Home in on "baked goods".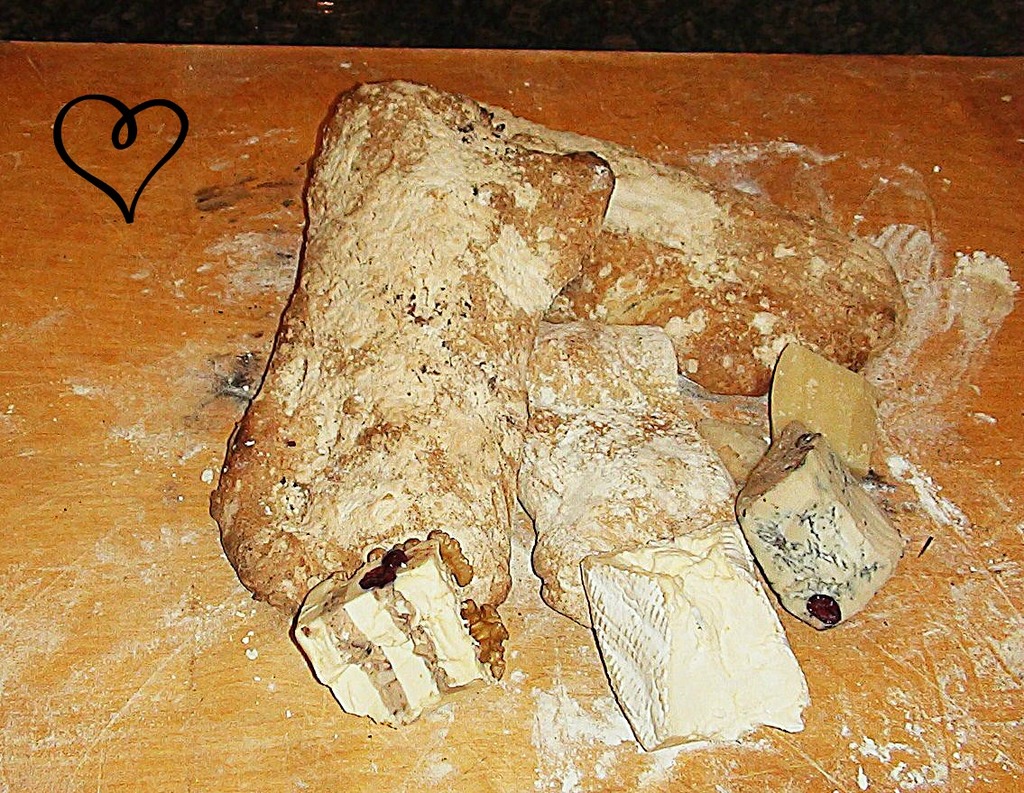
Homed in at 577, 512, 811, 753.
